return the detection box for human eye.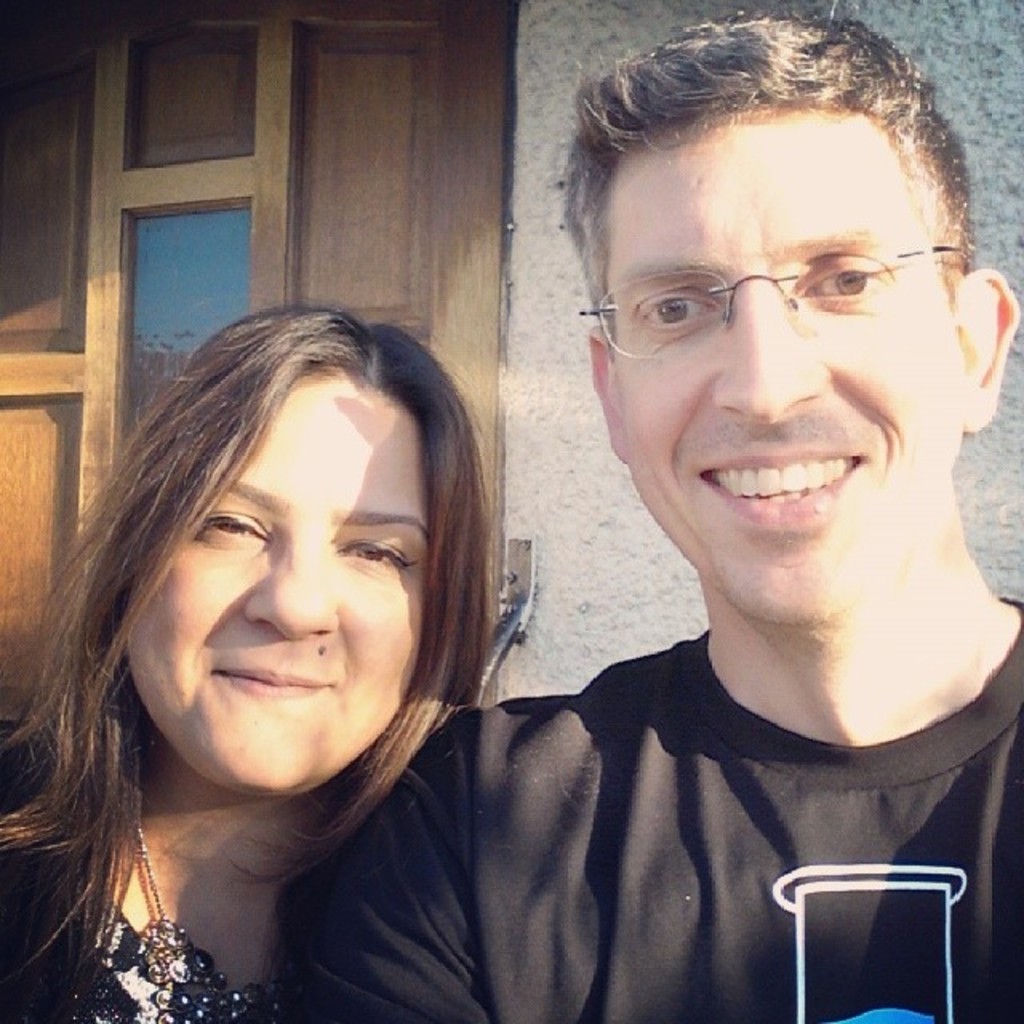
left=333, top=544, right=419, bottom=570.
